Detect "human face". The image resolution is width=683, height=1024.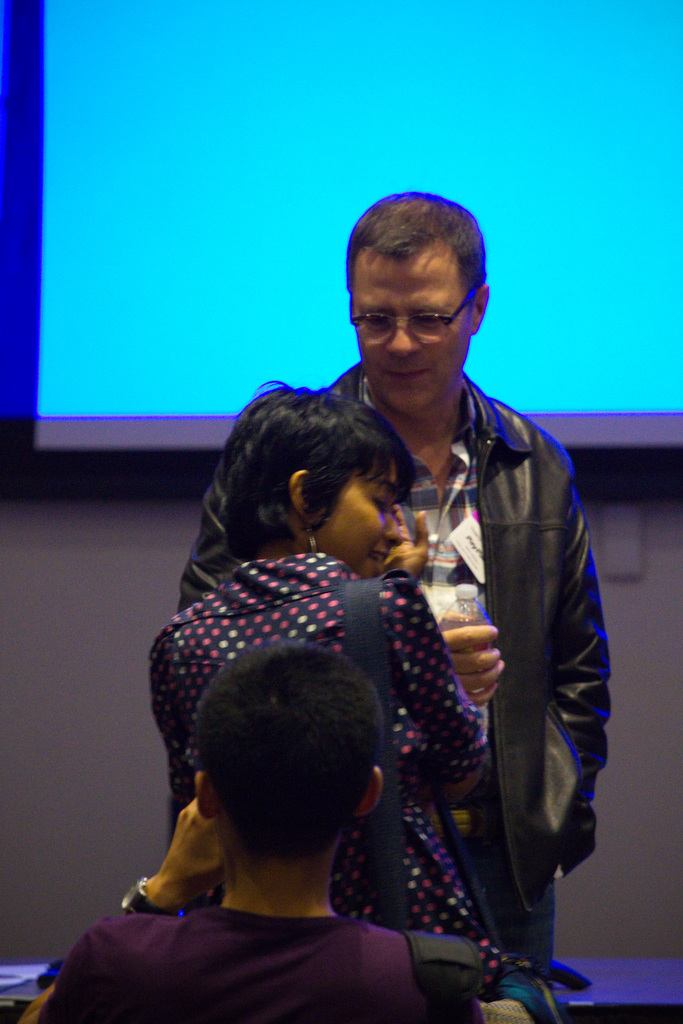
region(351, 247, 474, 404).
